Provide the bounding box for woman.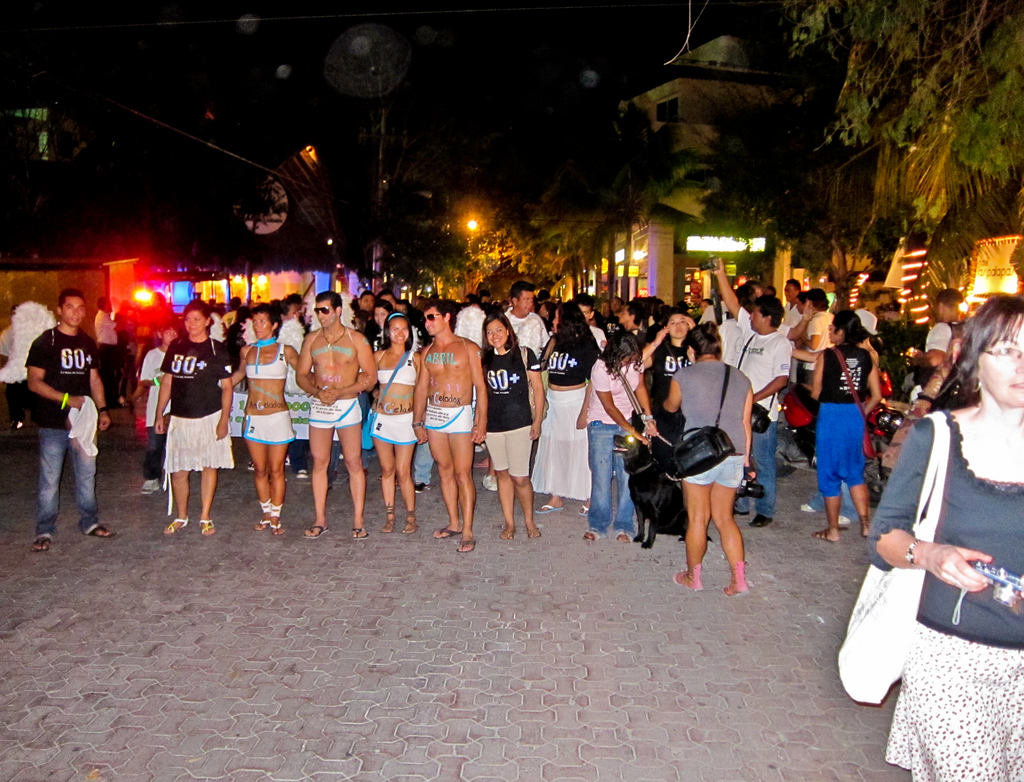
[left=227, top=296, right=301, bottom=522].
